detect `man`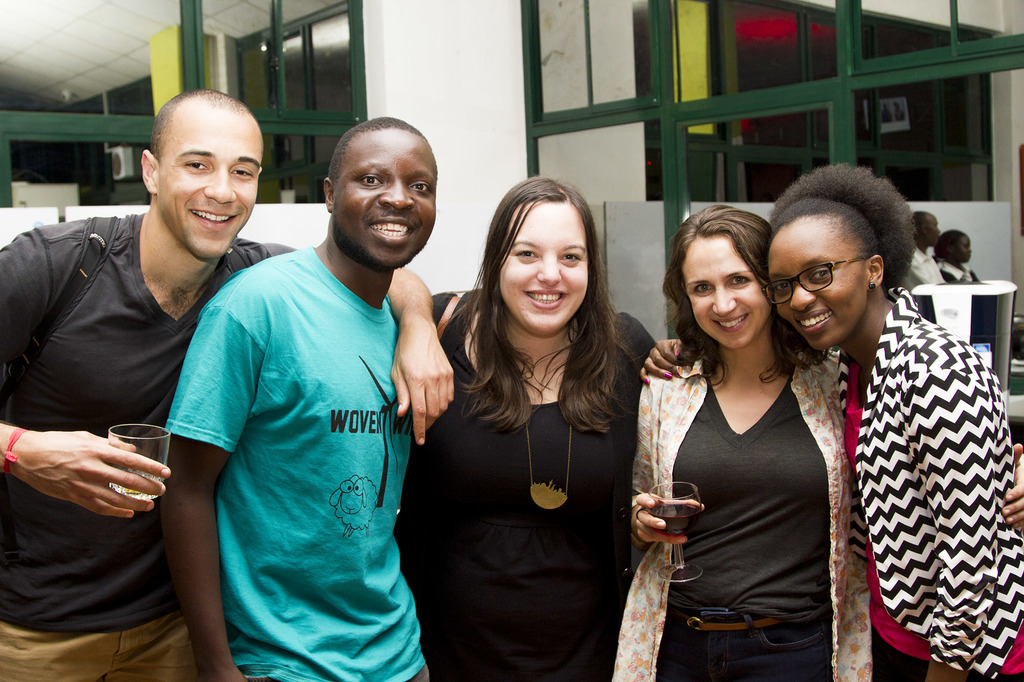
x1=906, y1=209, x2=954, y2=322
